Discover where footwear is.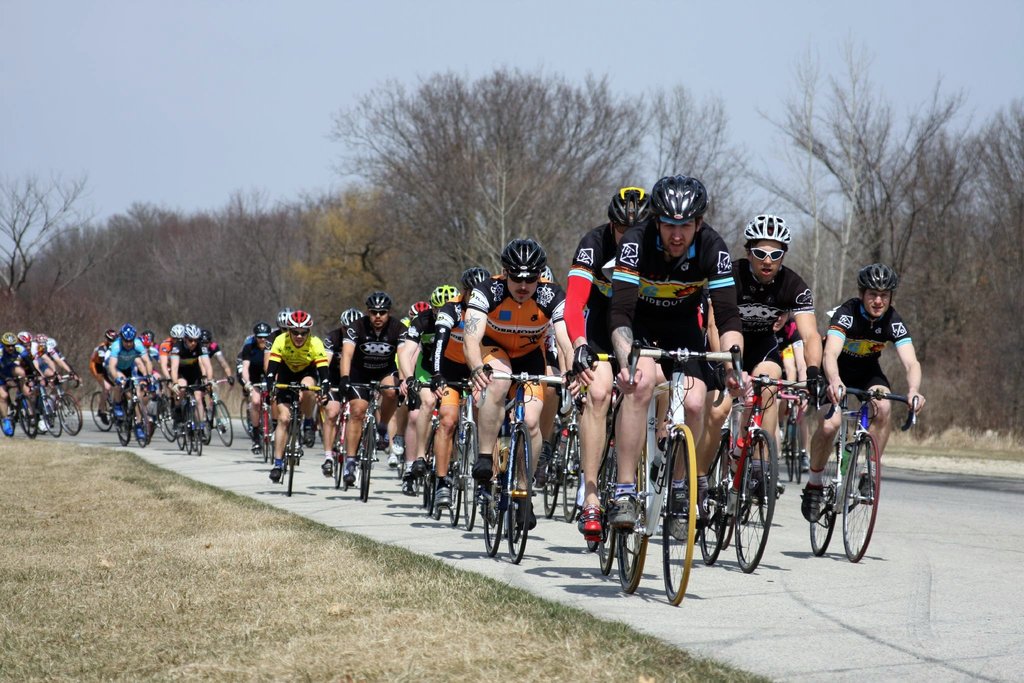
Discovered at select_region(798, 483, 820, 522).
